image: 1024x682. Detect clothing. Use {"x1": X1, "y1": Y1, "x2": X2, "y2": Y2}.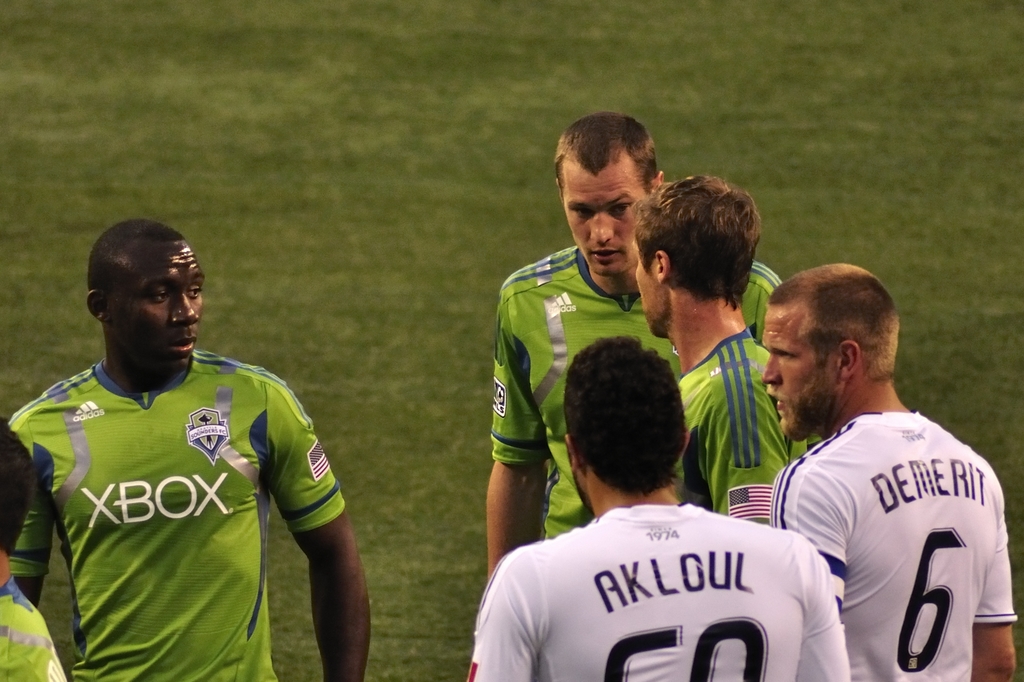
{"x1": 769, "y1": 409, "x2": 1018, "y2": 681}.
